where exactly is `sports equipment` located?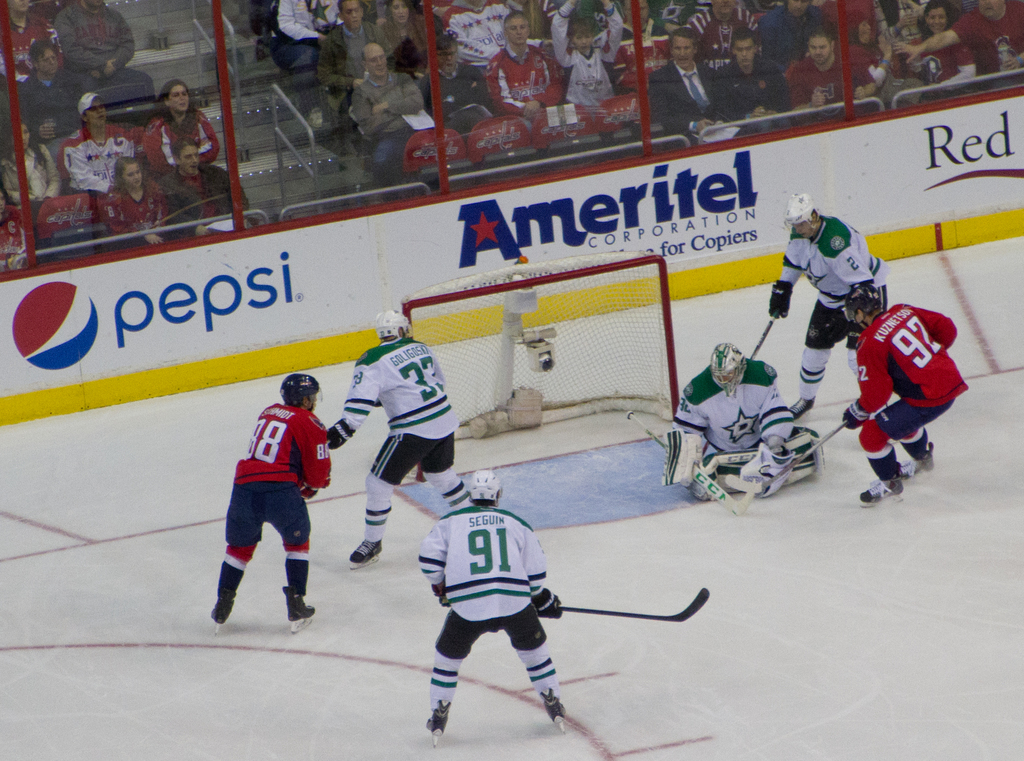
Its bounding box is <bbox>854, 471, 906, 506</bbox>.
